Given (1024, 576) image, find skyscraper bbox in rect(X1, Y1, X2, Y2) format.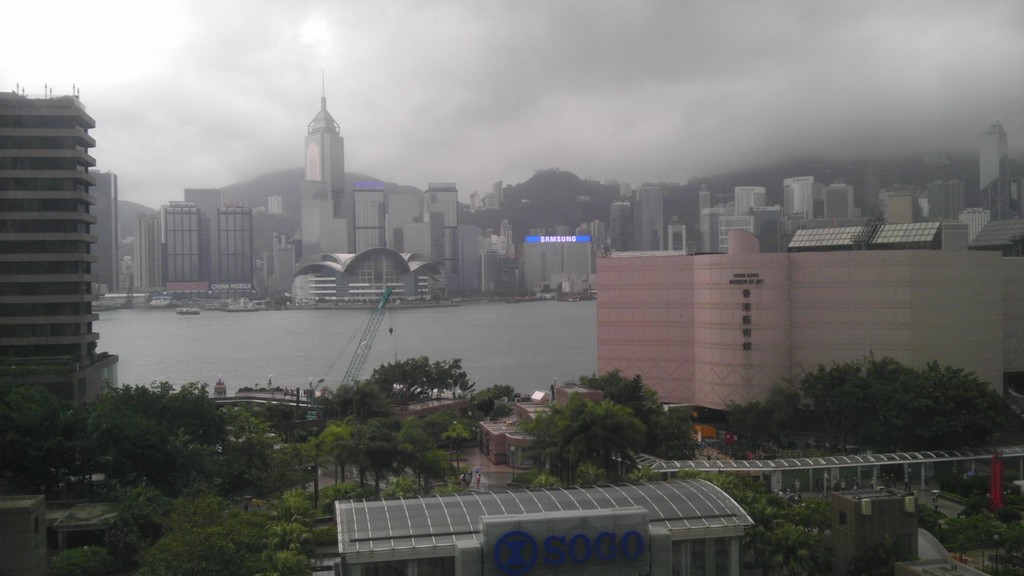
rect(975, 122, 1018, 222).
